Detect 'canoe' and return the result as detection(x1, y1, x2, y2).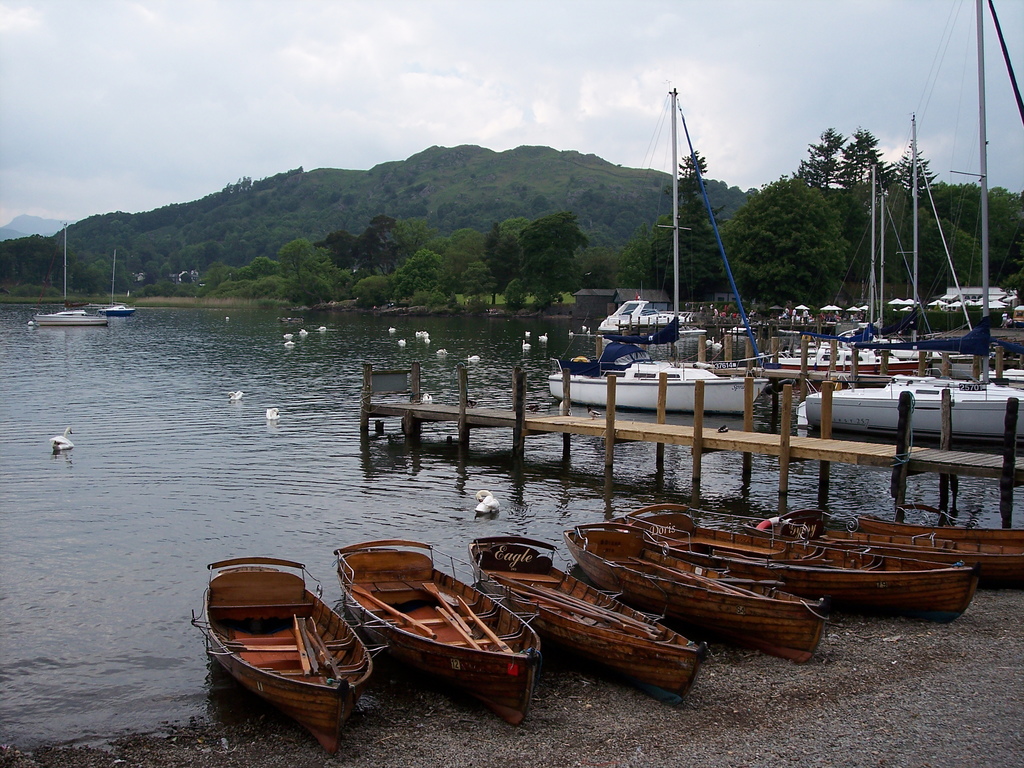
detection(627, 500, 980, 628).
